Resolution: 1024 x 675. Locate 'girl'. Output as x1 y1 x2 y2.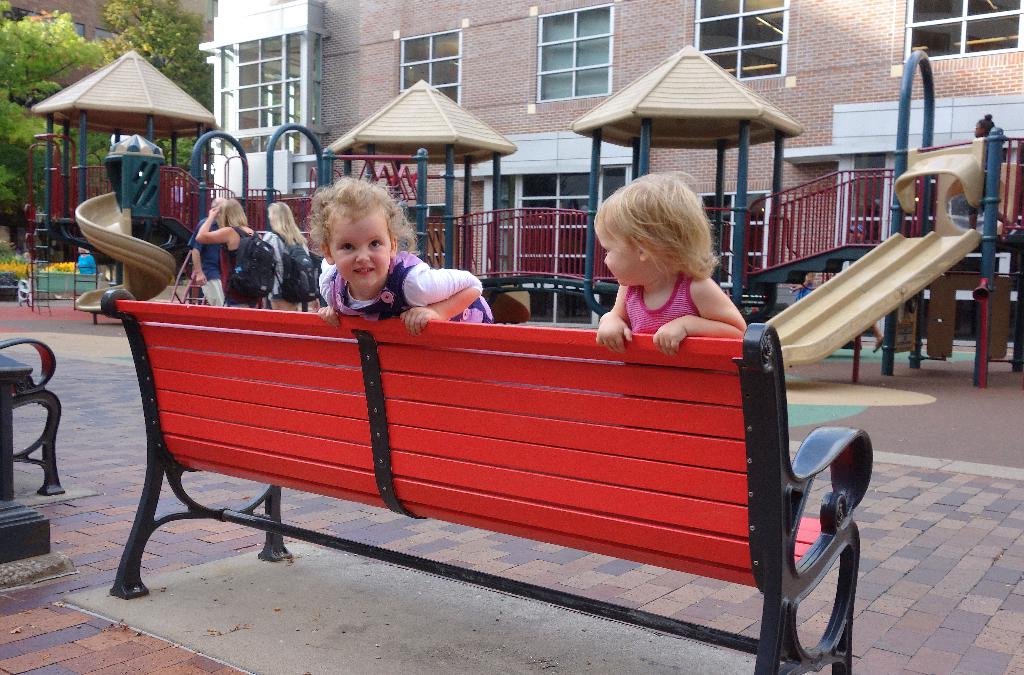
594 169 750 401.
